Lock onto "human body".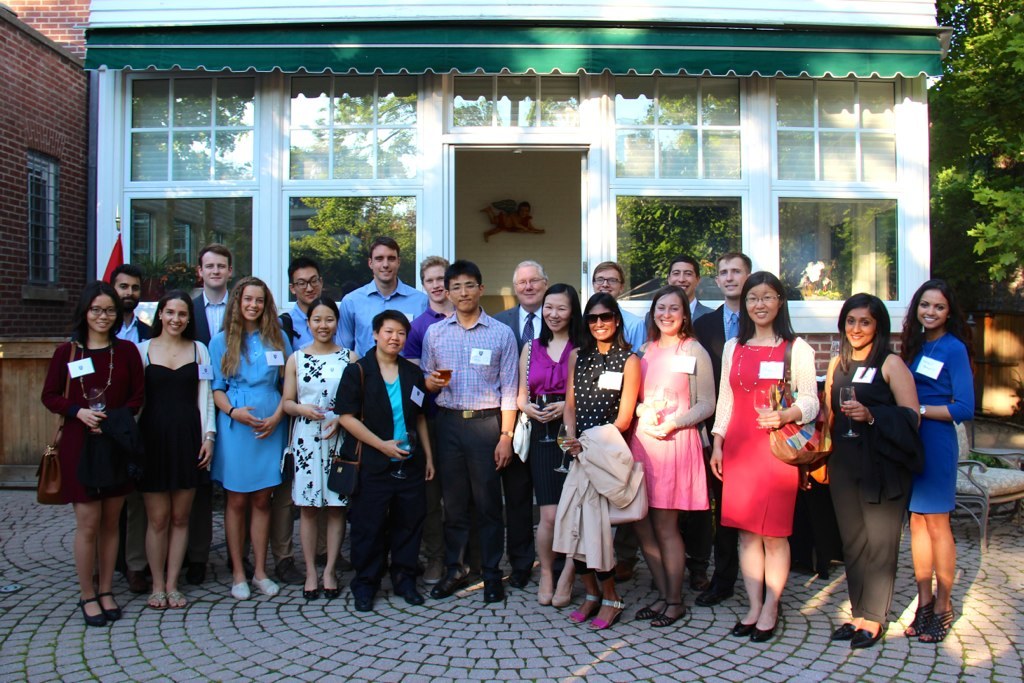
Locked: 896 278 977 649.
